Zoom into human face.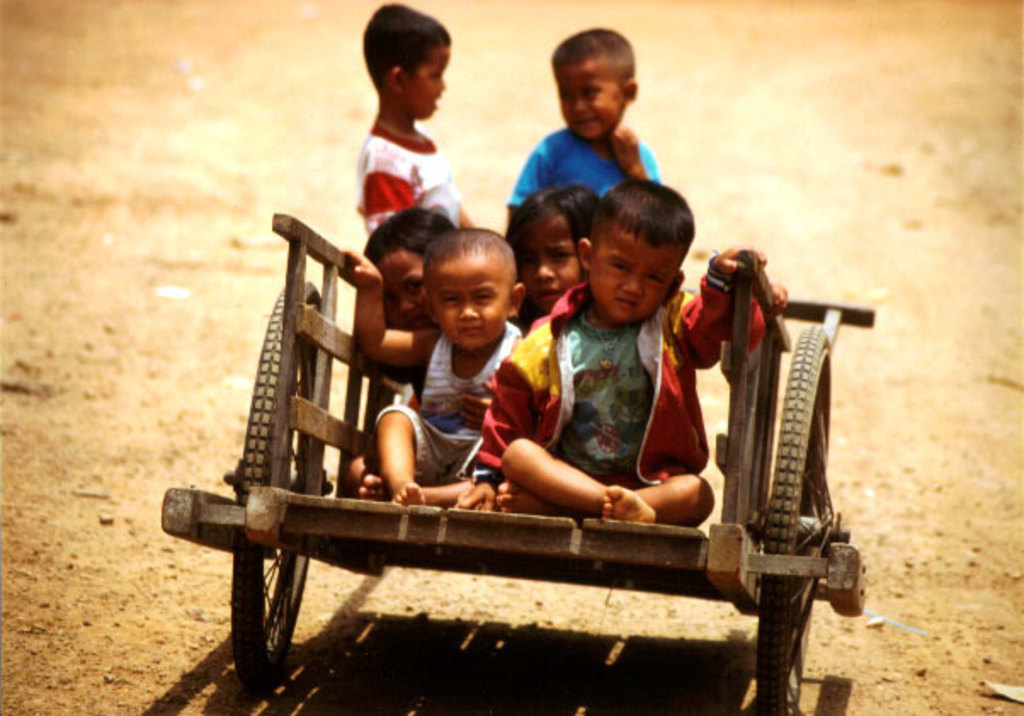
Zoom target: select_region(434, 252, 517, 349).
